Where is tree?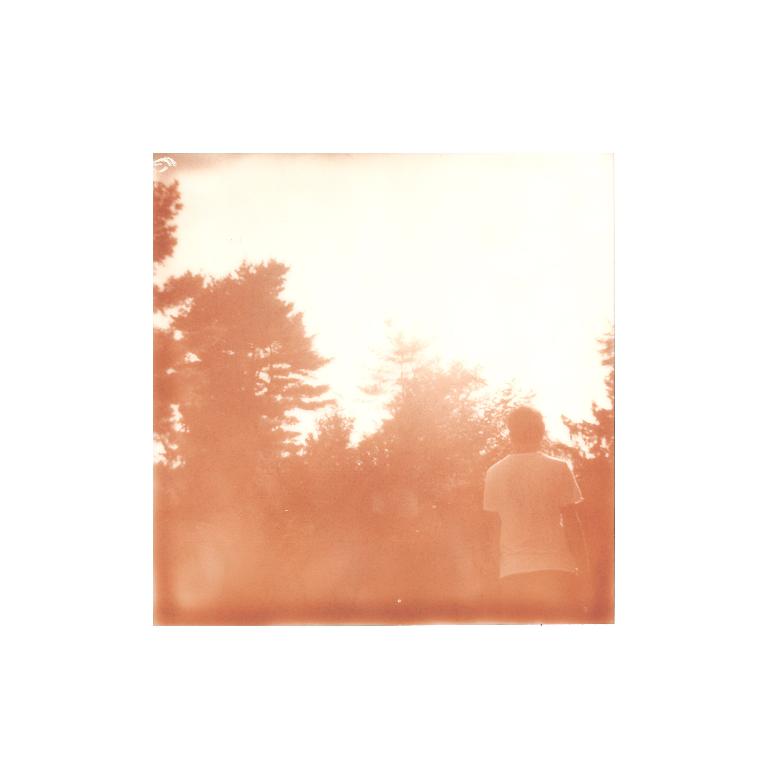
box(360, 331, 525, 480).
